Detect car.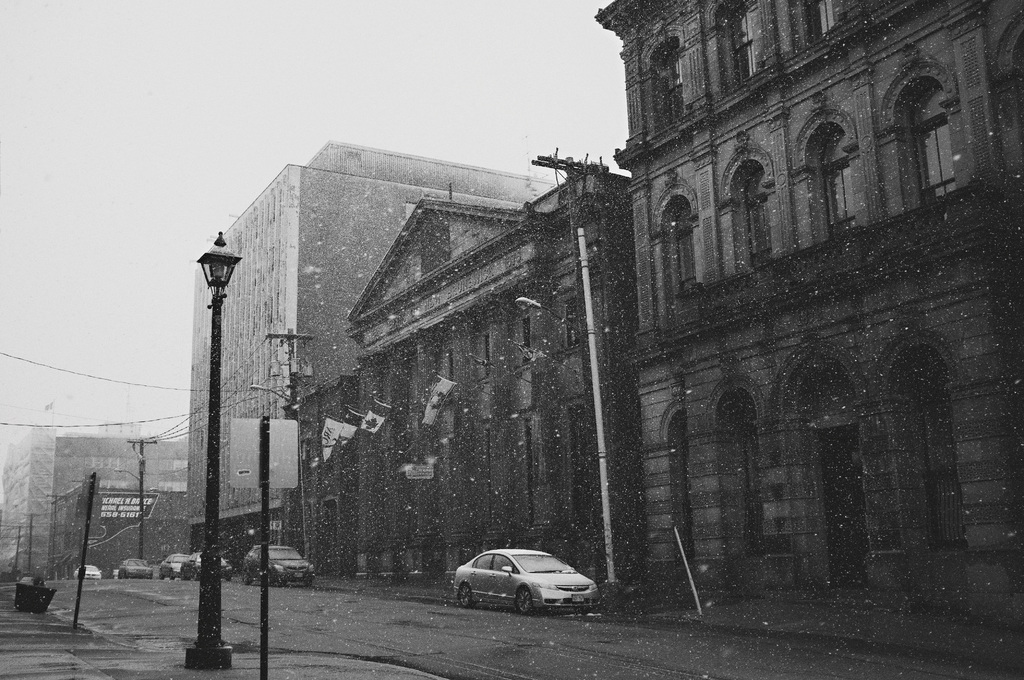
Detected at (x1=155, y1=555, x2=192, y2=579).
